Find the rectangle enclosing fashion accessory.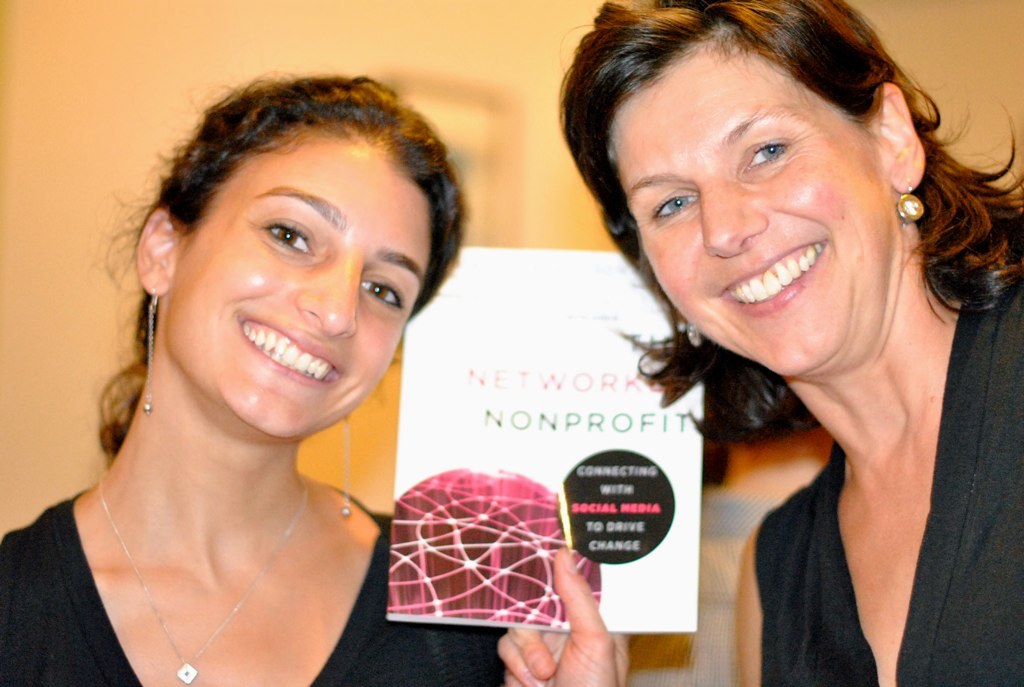
<region>895, 173, 926, 229</region>.
